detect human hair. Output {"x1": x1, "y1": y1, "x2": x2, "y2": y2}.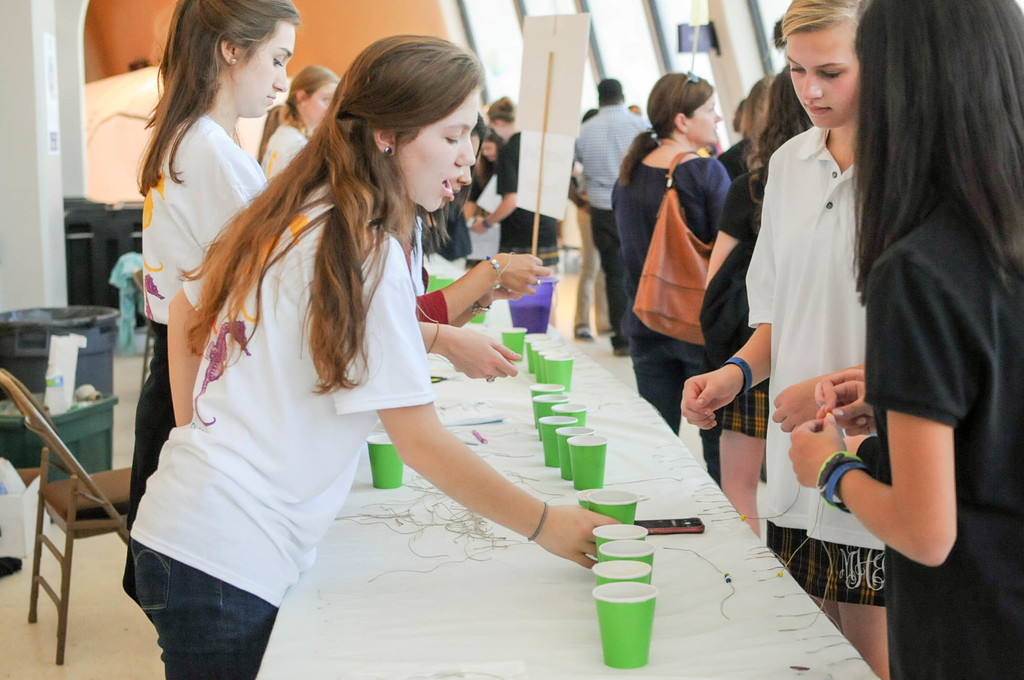
{"x1": 120, "y1": 0, "x2": 316, "y2": 201}.
